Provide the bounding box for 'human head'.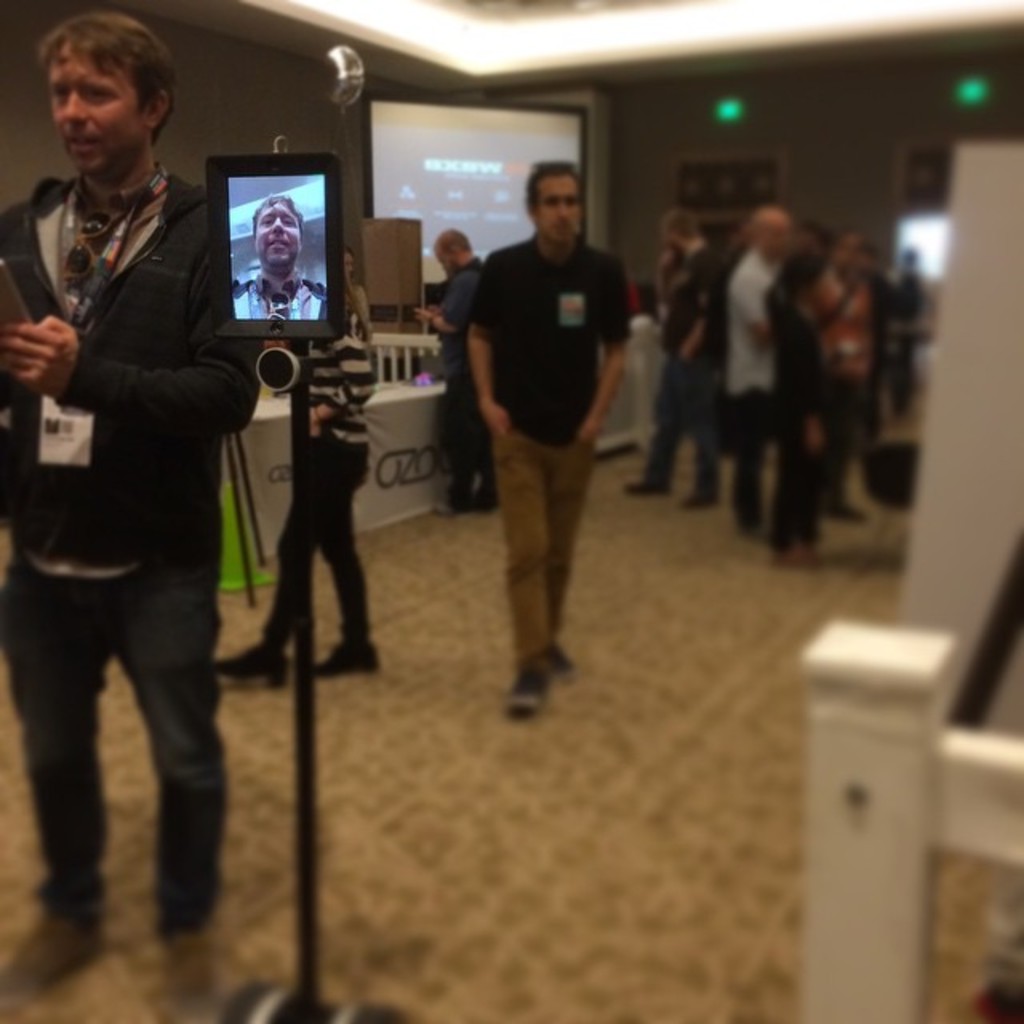
box=[531, 163, 581, 246].
